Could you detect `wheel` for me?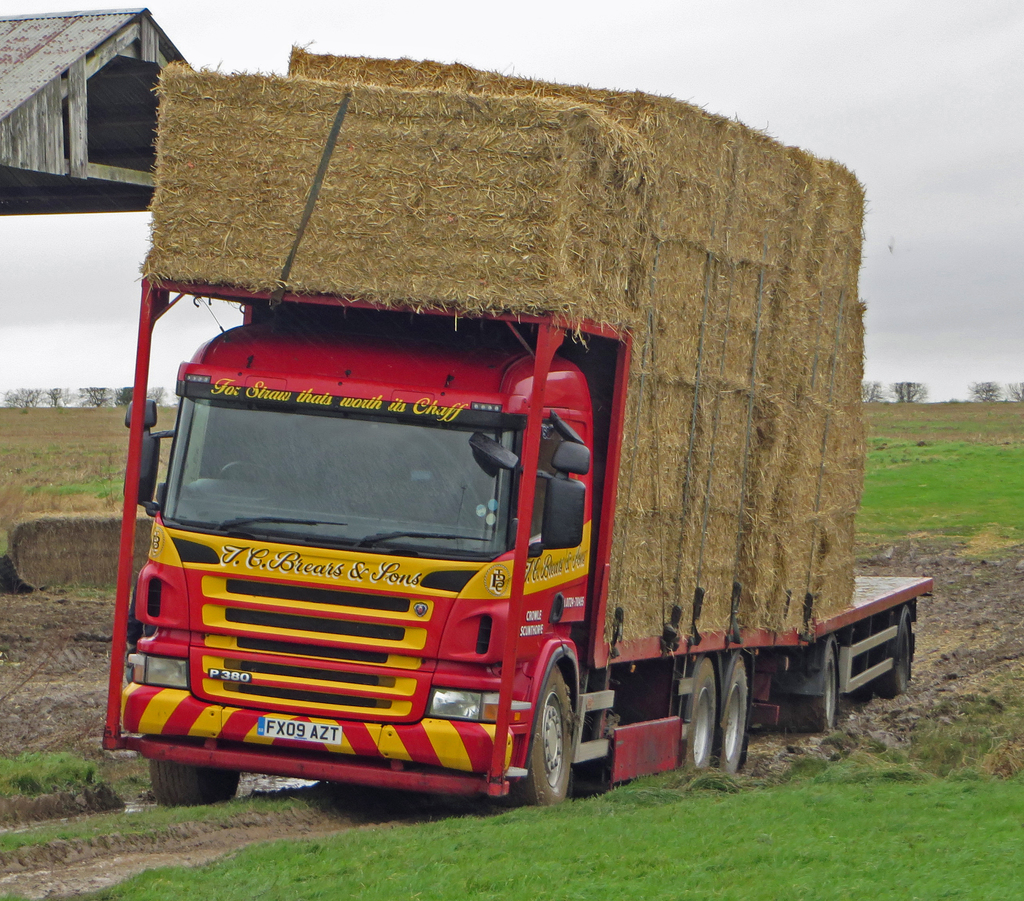
Detection result: region(145, 756, 238, 807).
